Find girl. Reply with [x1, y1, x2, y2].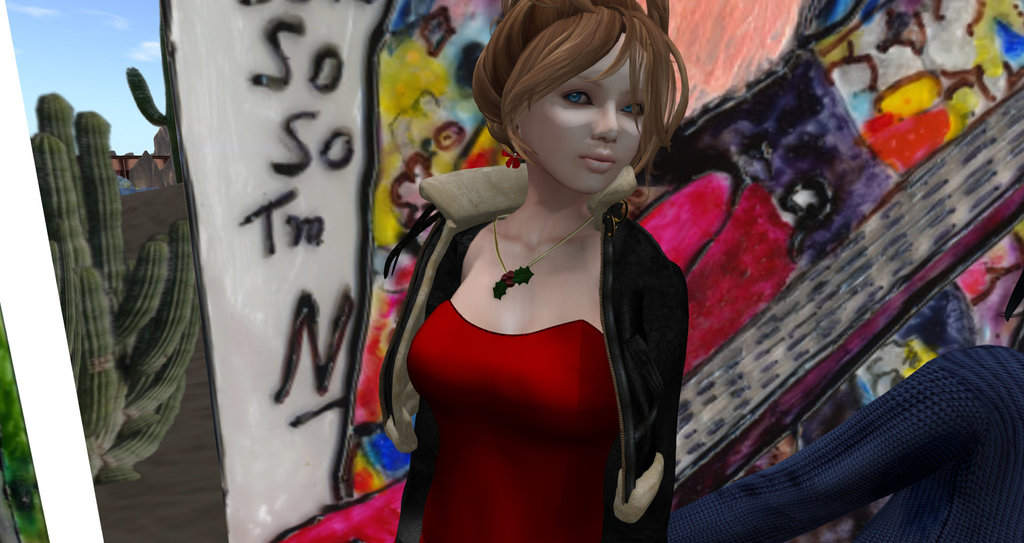
[376, 0, 692, 542].
